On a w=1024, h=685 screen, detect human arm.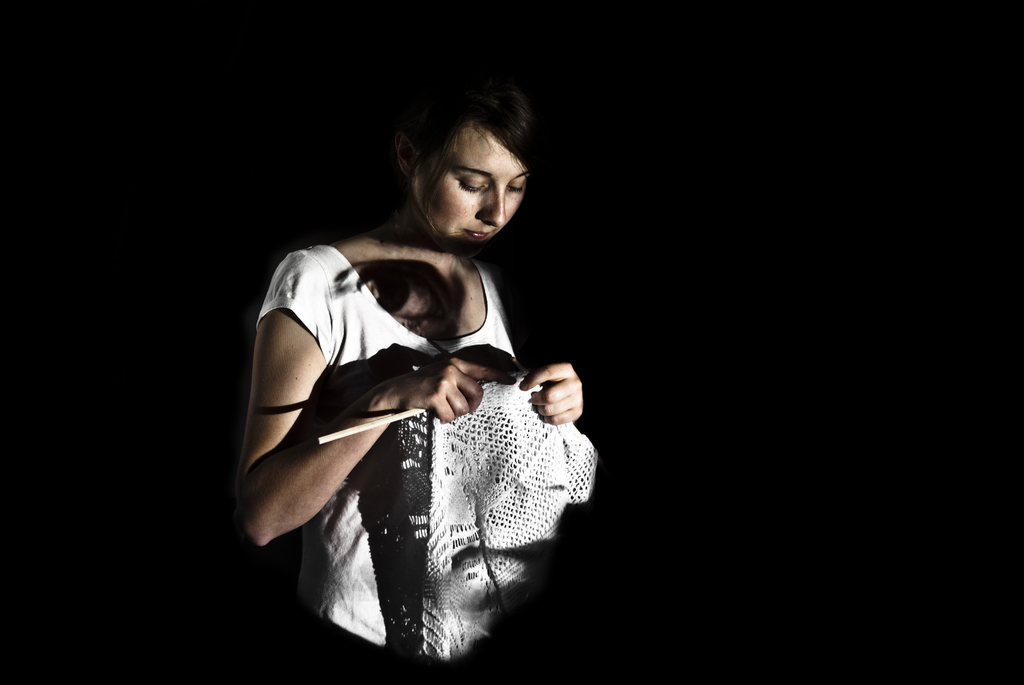
l=508, t=274, r=609, b=454.
